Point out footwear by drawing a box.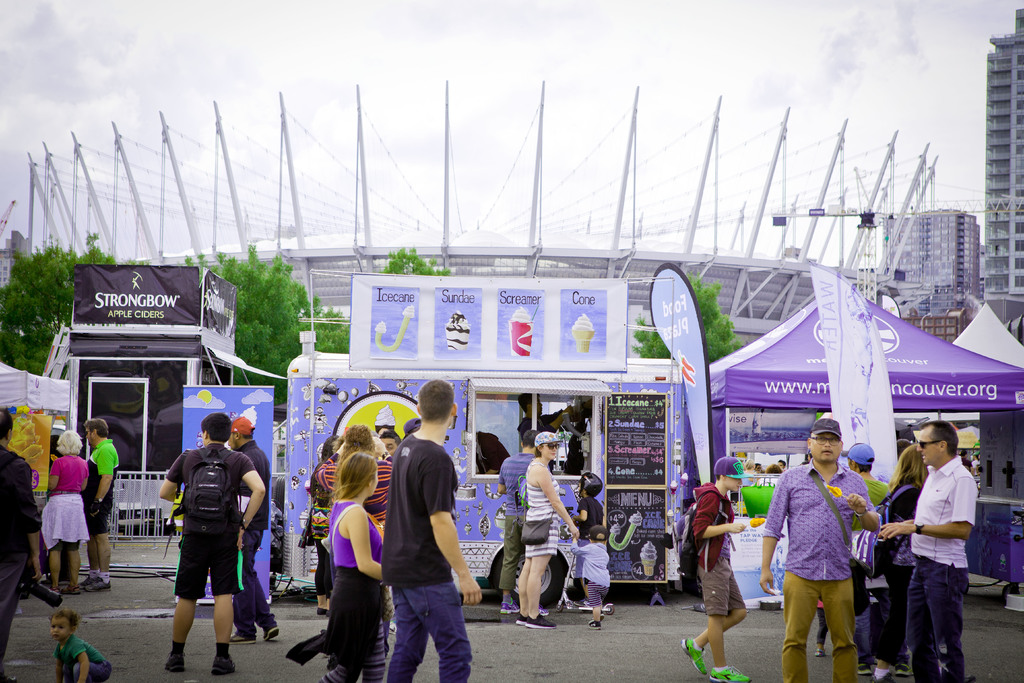
<bbox>164, 652, 184, 673</bbox>.
